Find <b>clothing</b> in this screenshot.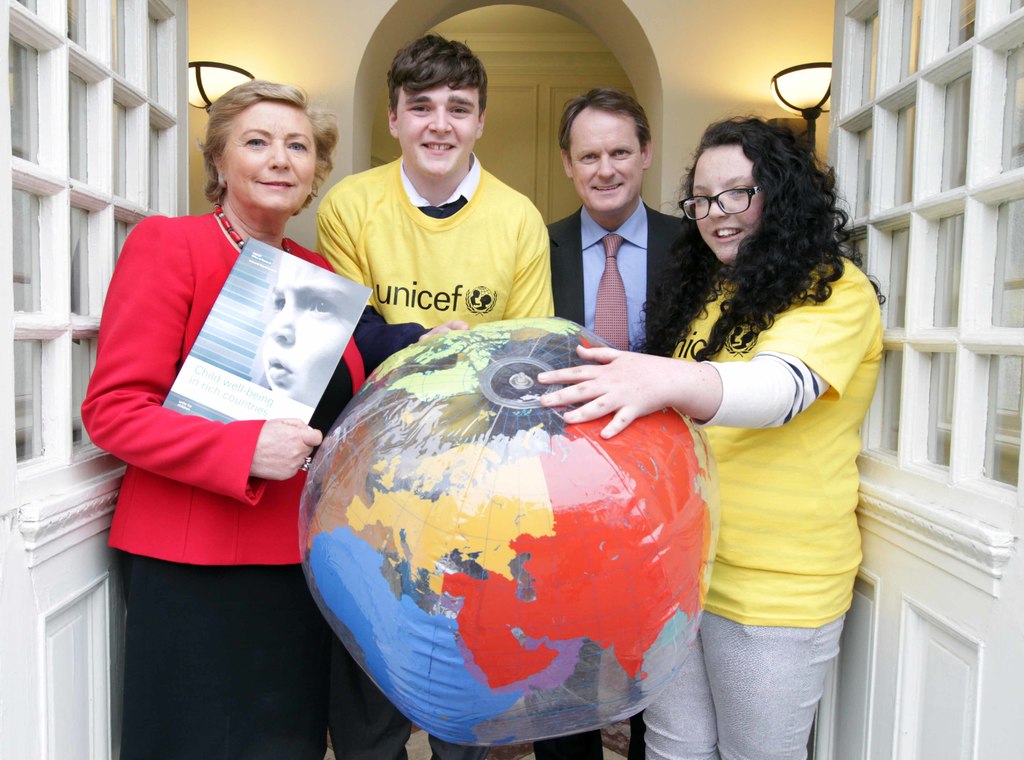
The bounding box for <b>clothing</b> is rect(543, 189, 724, 757).
